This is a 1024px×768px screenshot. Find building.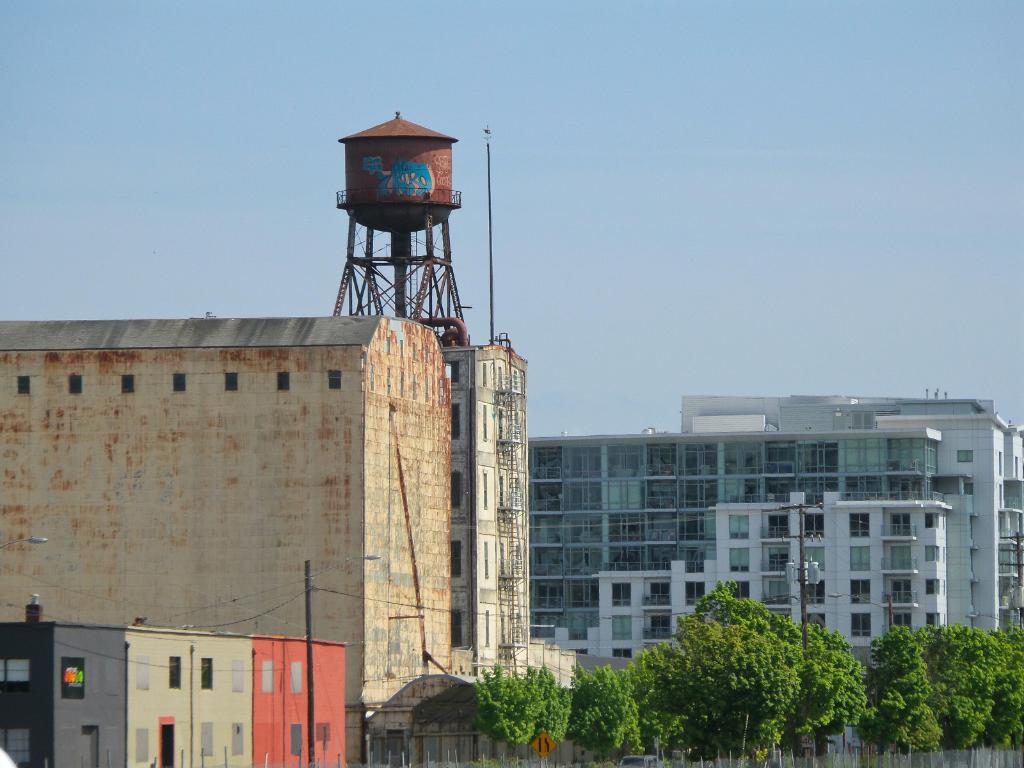
Bounding box: [left=0, top=316, right=454, bottom=767].
